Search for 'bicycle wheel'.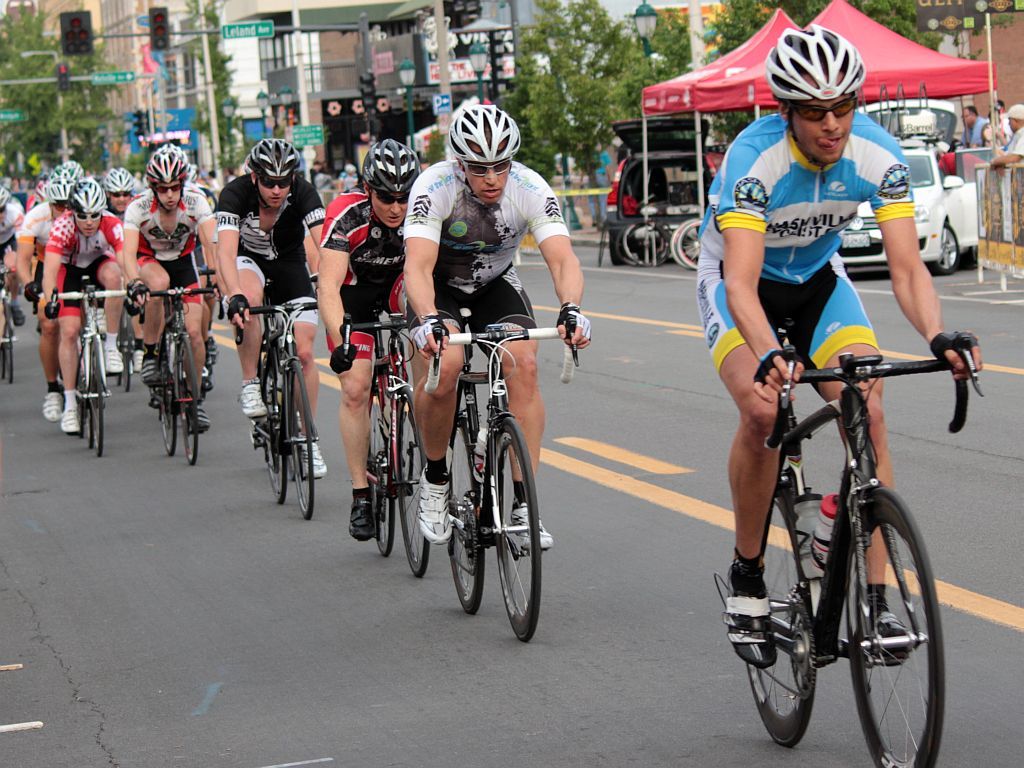
Found at 737:480:818:749.
